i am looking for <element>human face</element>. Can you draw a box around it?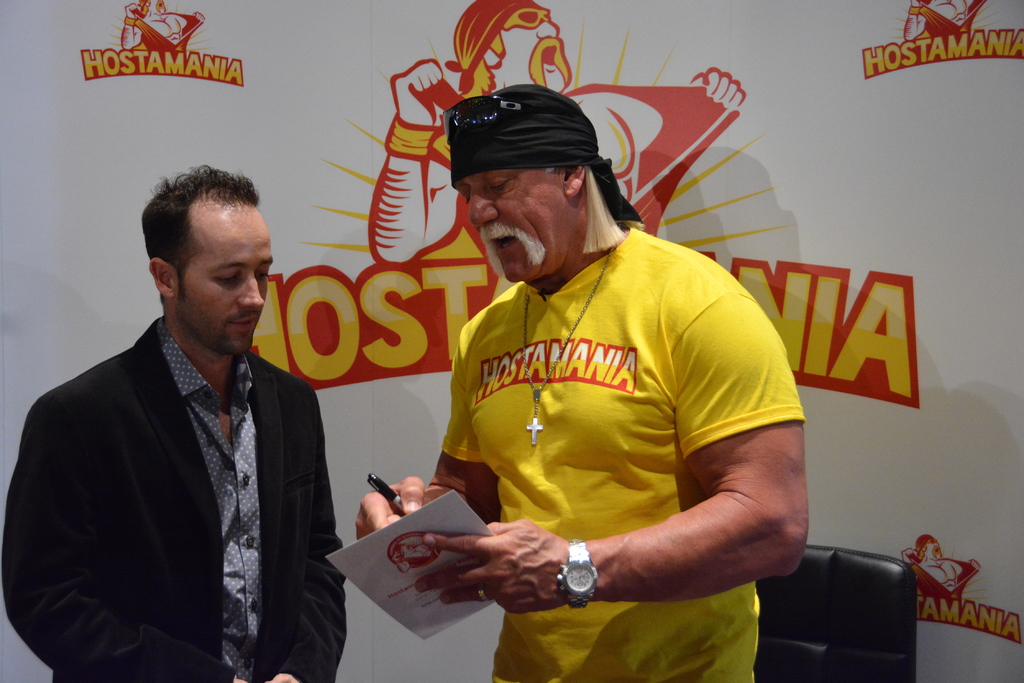
Sure, the bounding box is 177 209 271 355.
